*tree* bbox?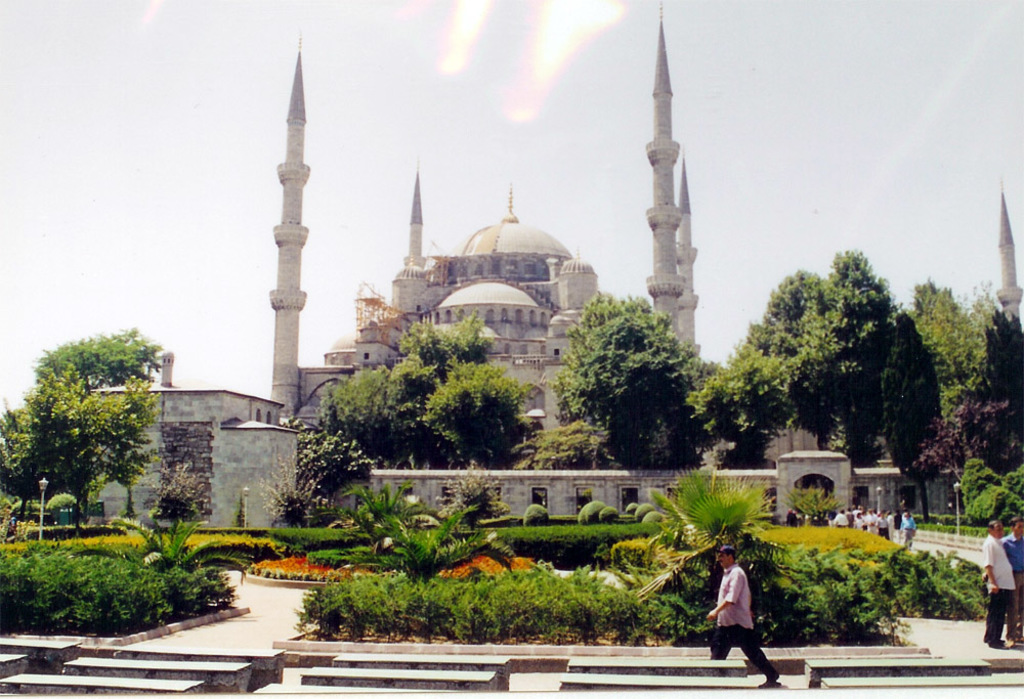
left=263, top=467, right=337, bottom=538
